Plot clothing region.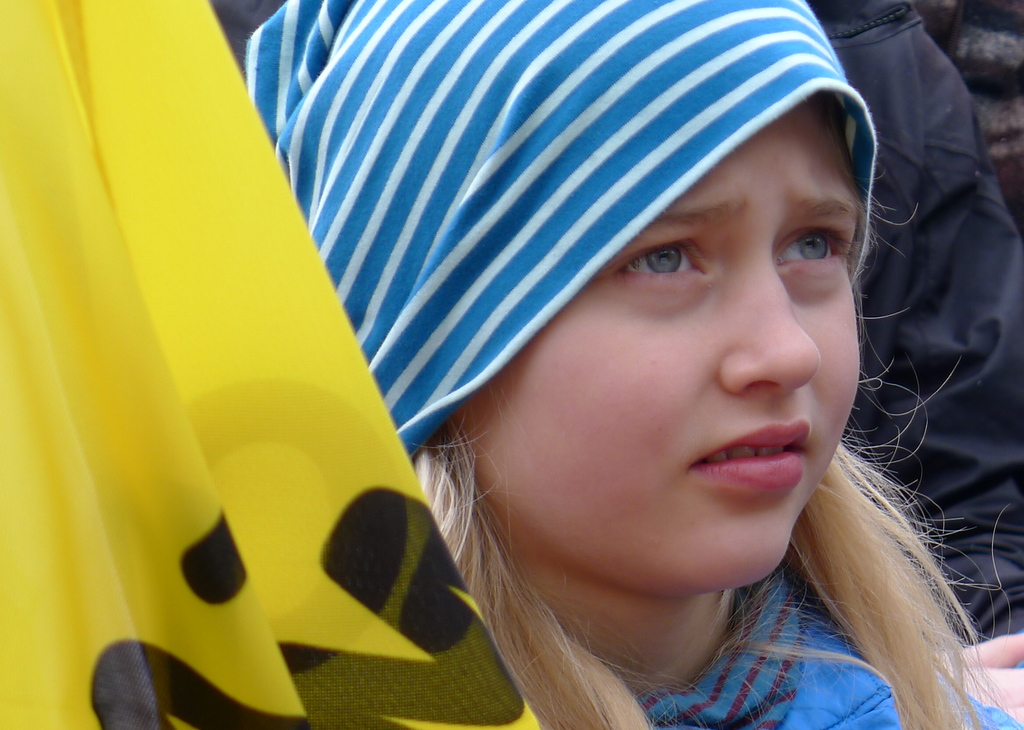
Plotted at rect(214, 0, 285, 81).
